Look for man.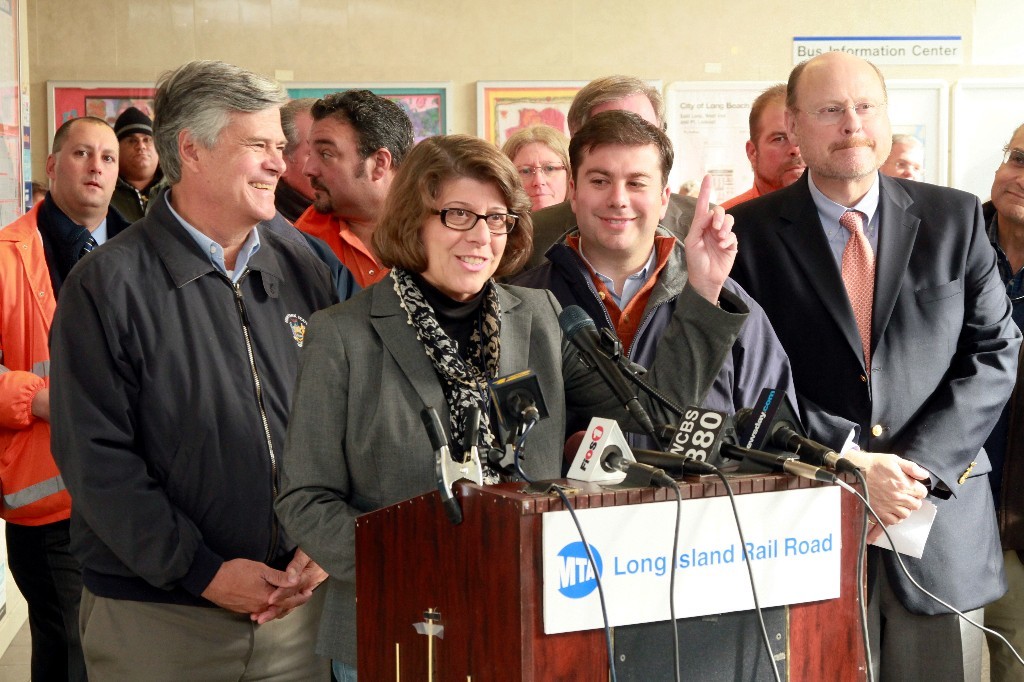
Found: bbox(888, 129, 925, 178).
